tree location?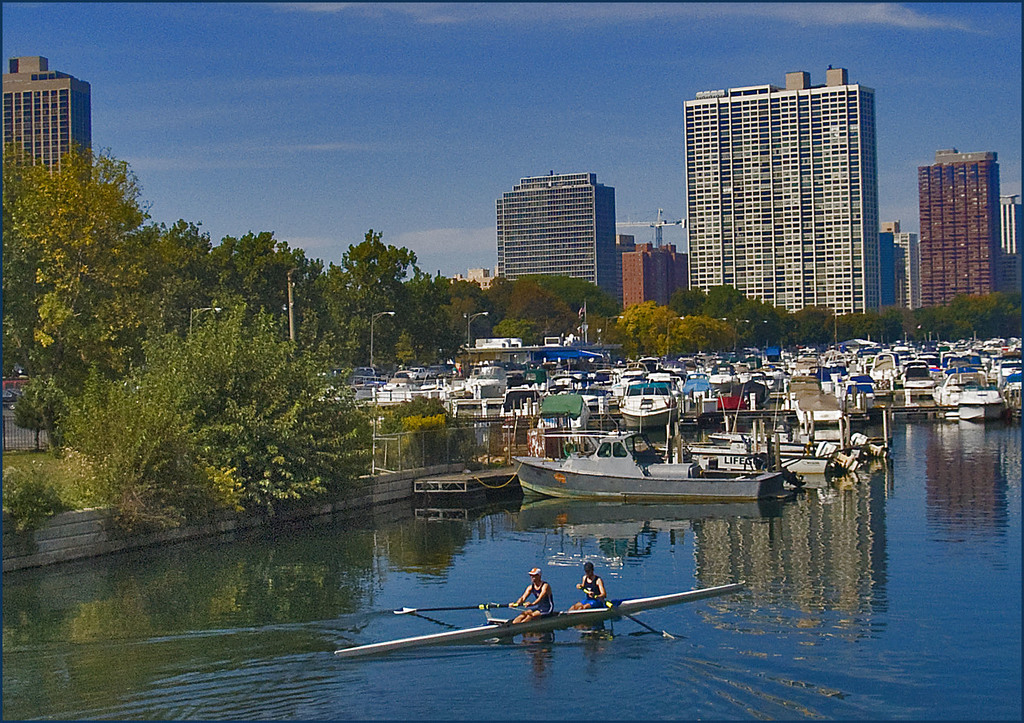
left=745, top=298, right=779, bottom=345
